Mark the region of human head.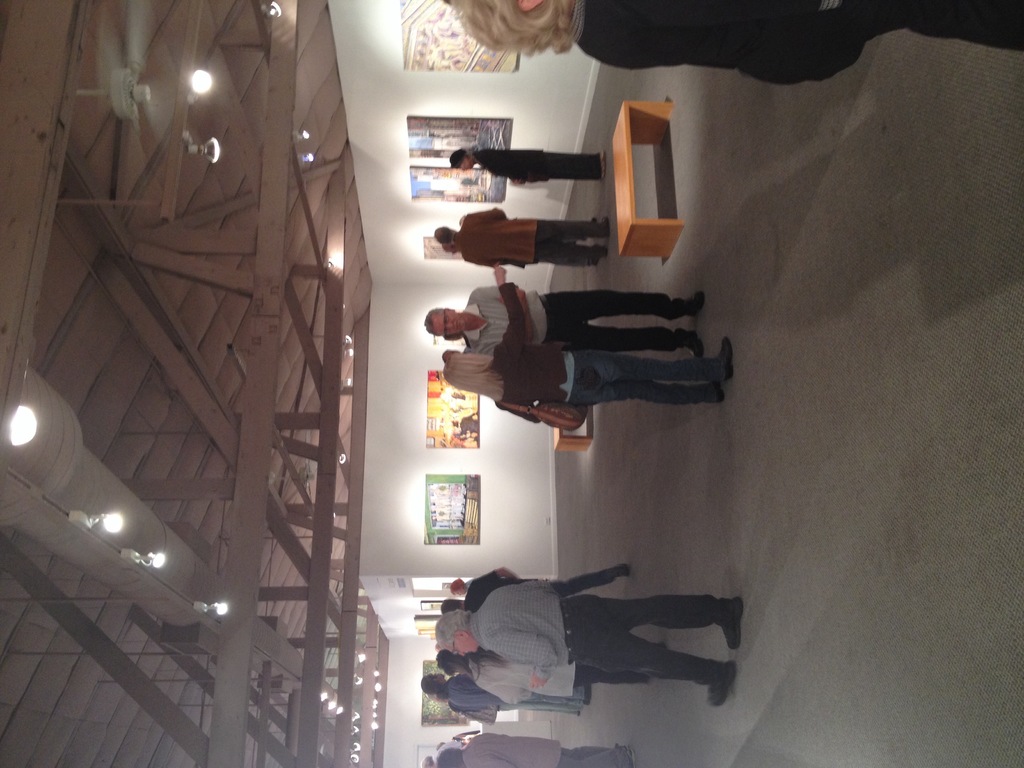
Region: x1=419 y1=753 x2=436 y2=767.
